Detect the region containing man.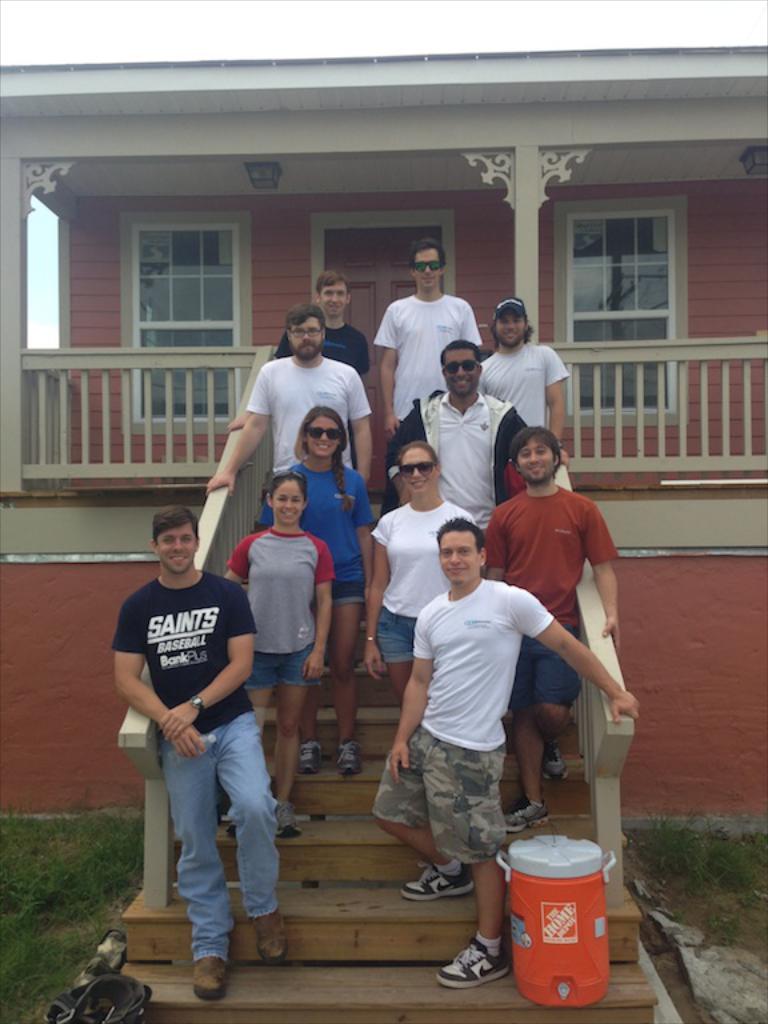
111/493/301/980.
